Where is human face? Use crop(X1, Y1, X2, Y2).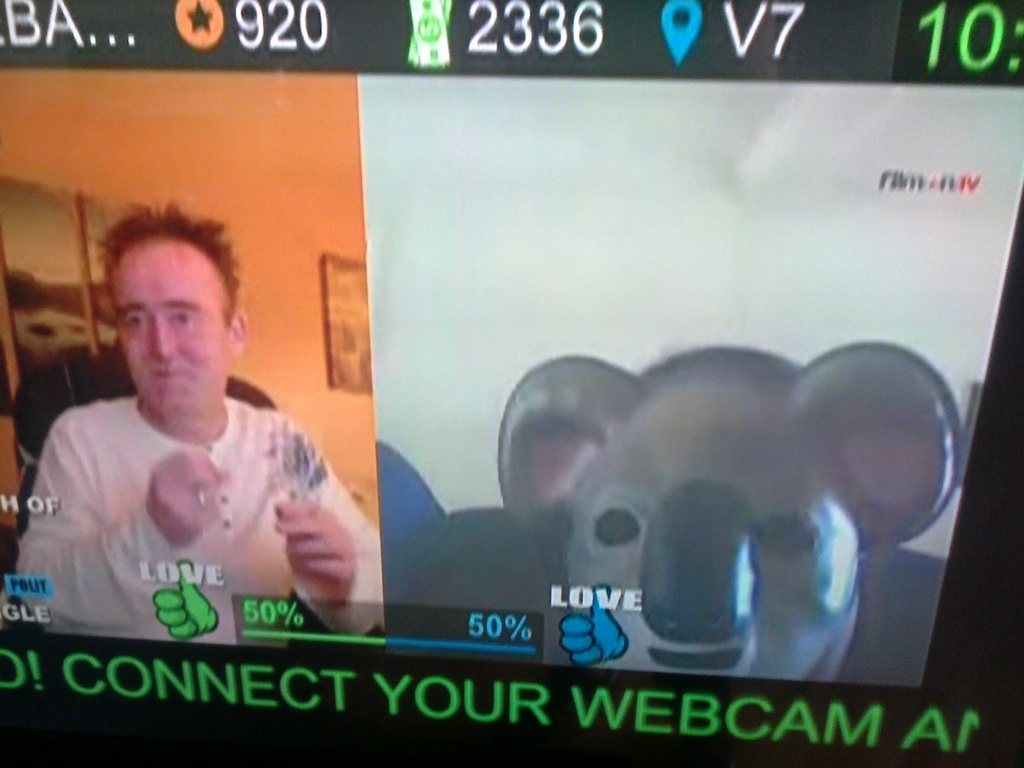
crop(108, 233, 225, 421).
